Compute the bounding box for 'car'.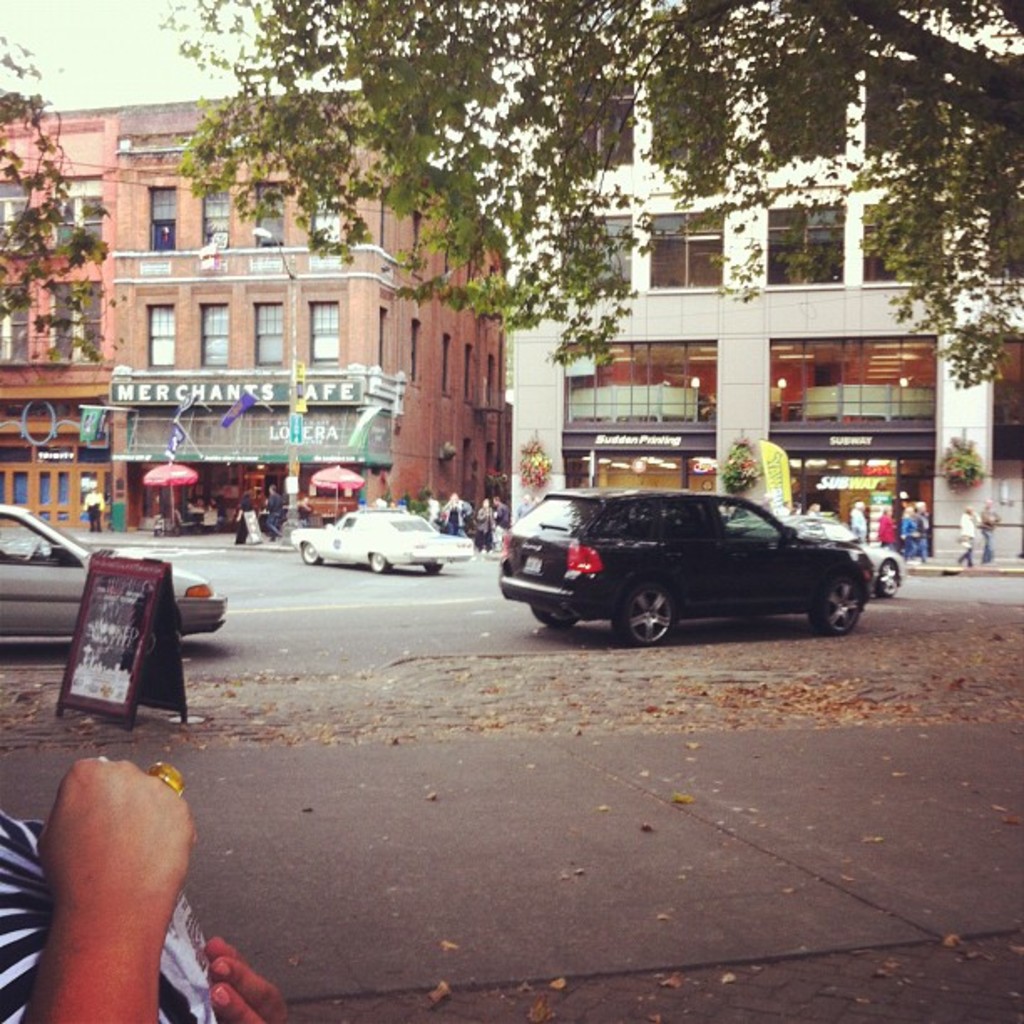
294/509/472/576.
